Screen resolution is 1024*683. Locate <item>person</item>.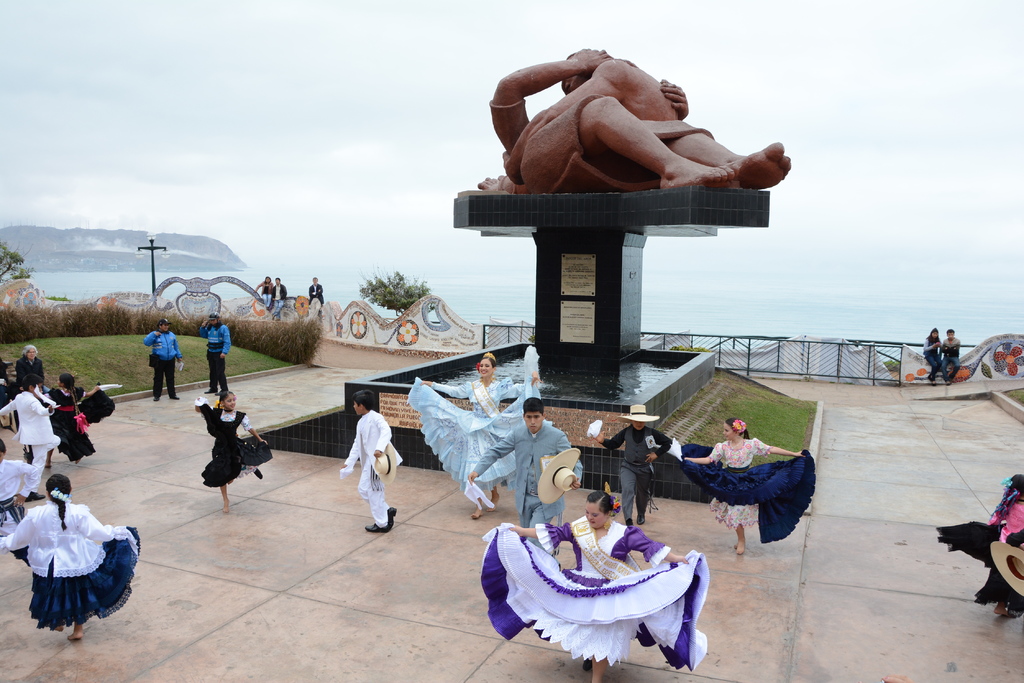
box=[923, 325, 944, 389].
